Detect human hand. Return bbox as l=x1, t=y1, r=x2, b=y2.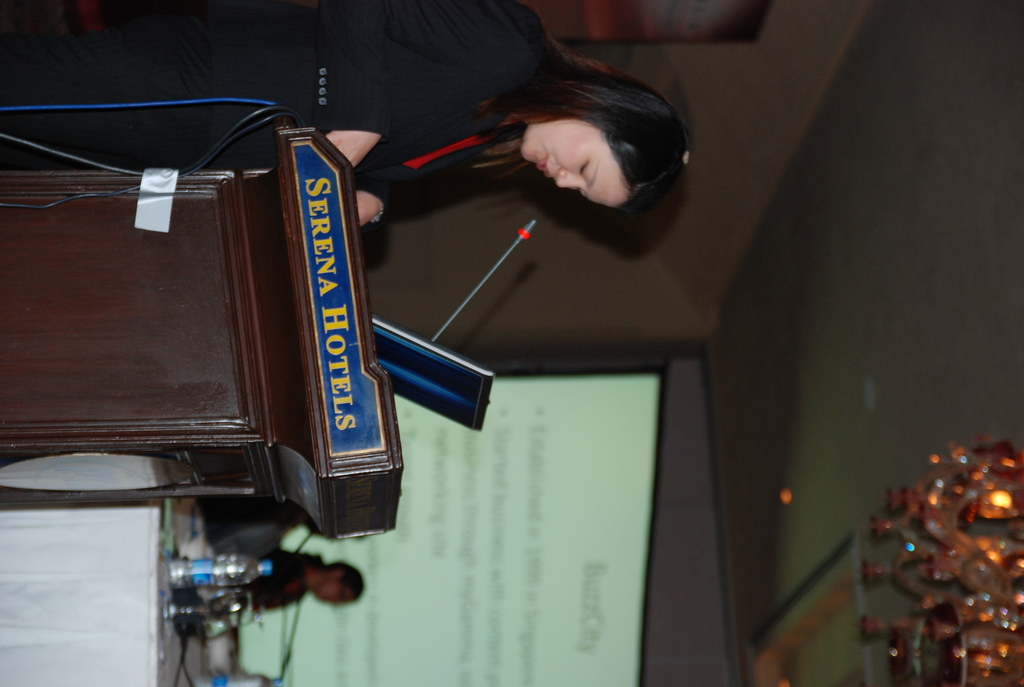
l=326, t=130, r=383, b=166.
